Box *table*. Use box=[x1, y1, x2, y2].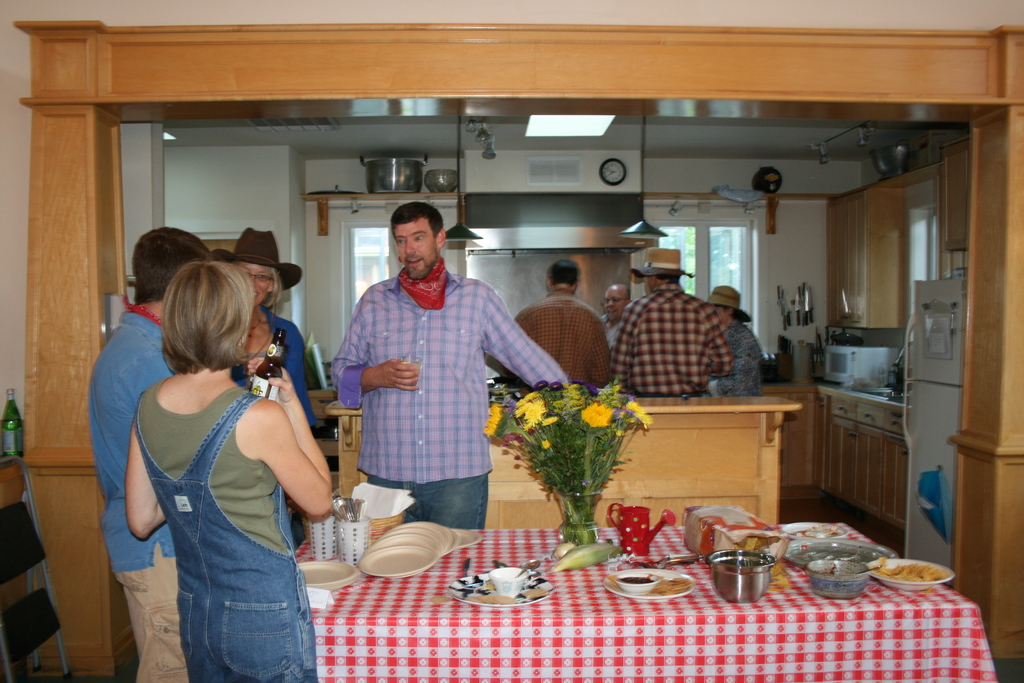
box=[293, 508, 973, 682].
